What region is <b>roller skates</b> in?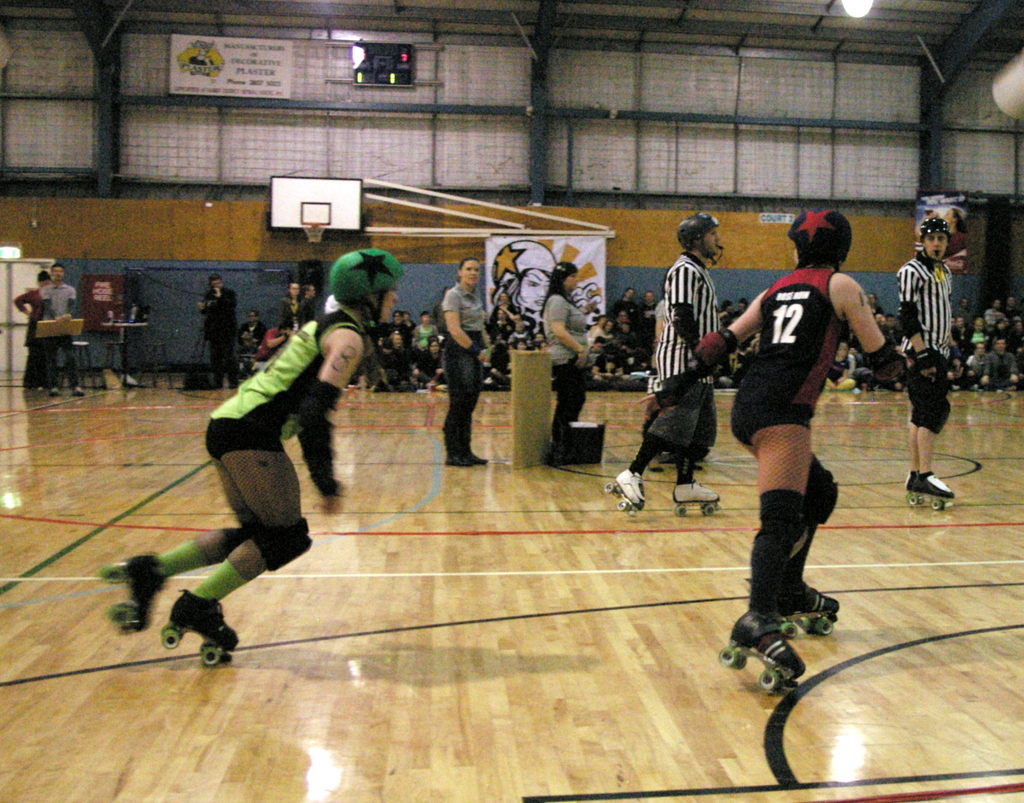
[left=102, top=552, right=172, bottom=635].
